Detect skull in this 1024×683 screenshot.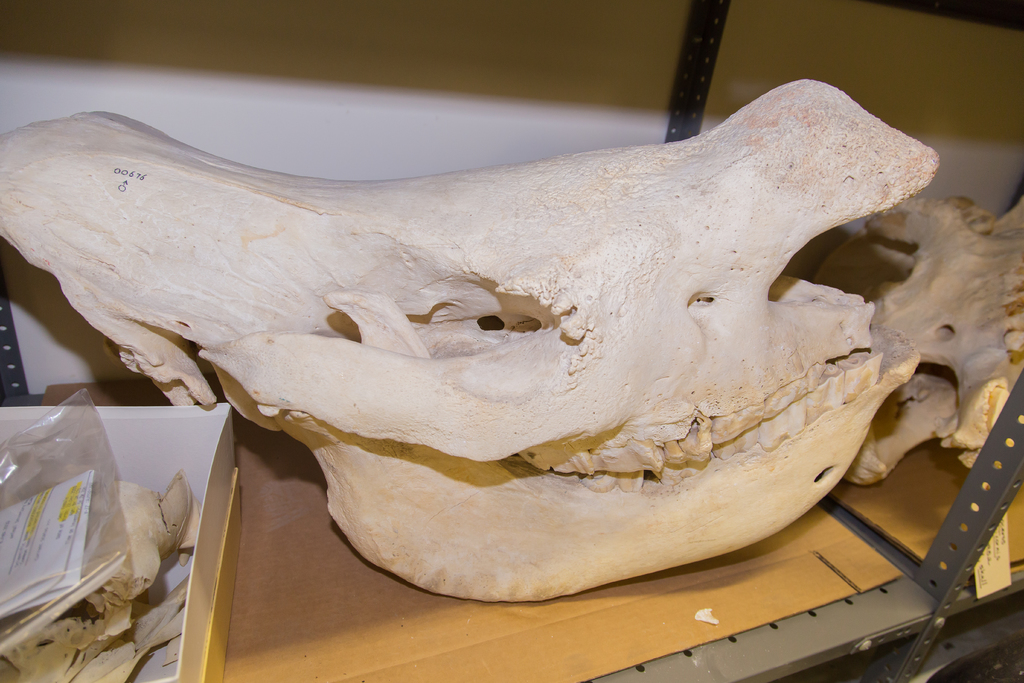
Detection: x1=53 y1=56 x2=970 y2=582.
